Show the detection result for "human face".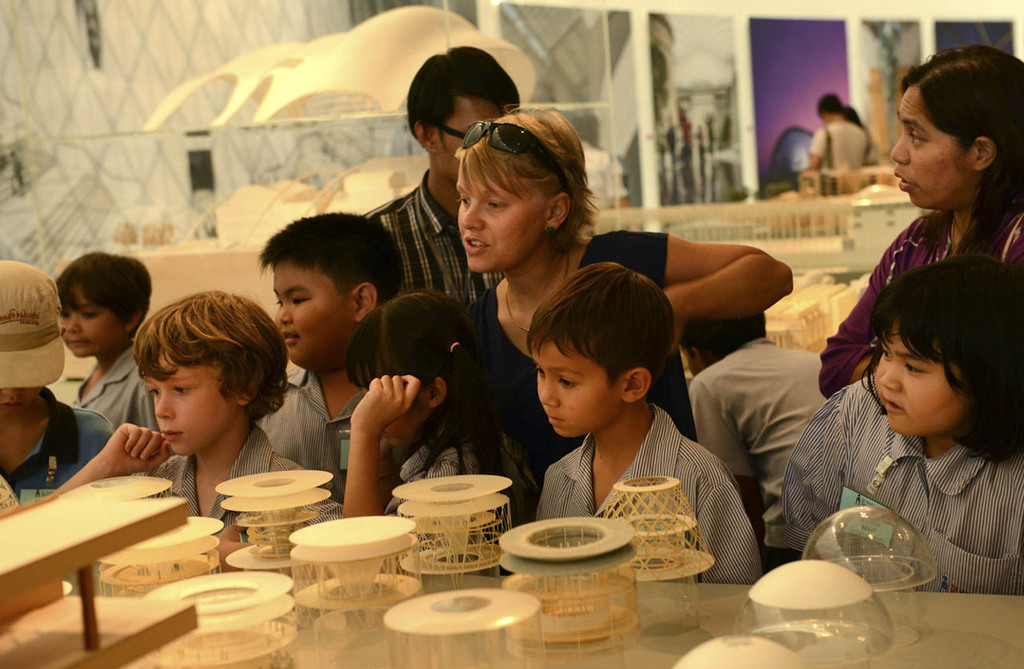
[left=59, top=292, right=124, bottom=353].
